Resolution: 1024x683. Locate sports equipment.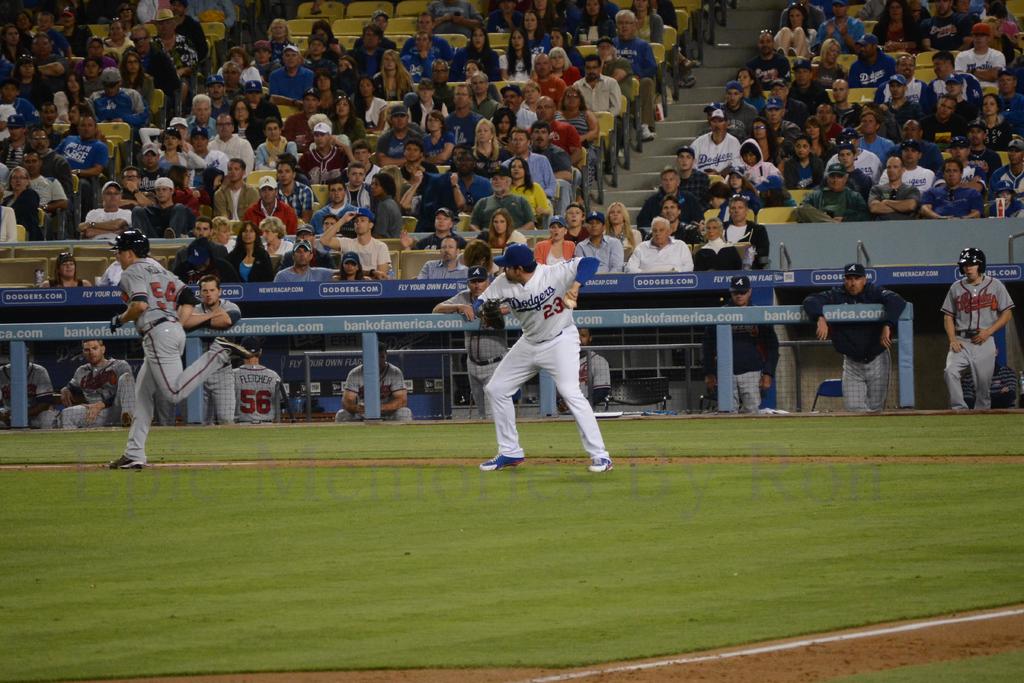
[left=957, top=246, right=987, bottom=281].
